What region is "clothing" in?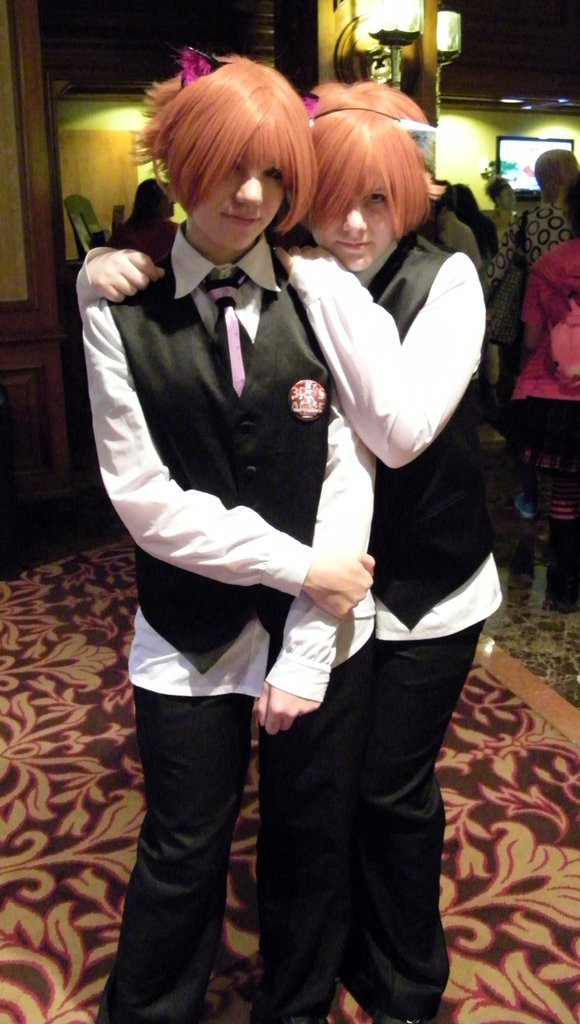
region(270, 217, 493, 1023).
